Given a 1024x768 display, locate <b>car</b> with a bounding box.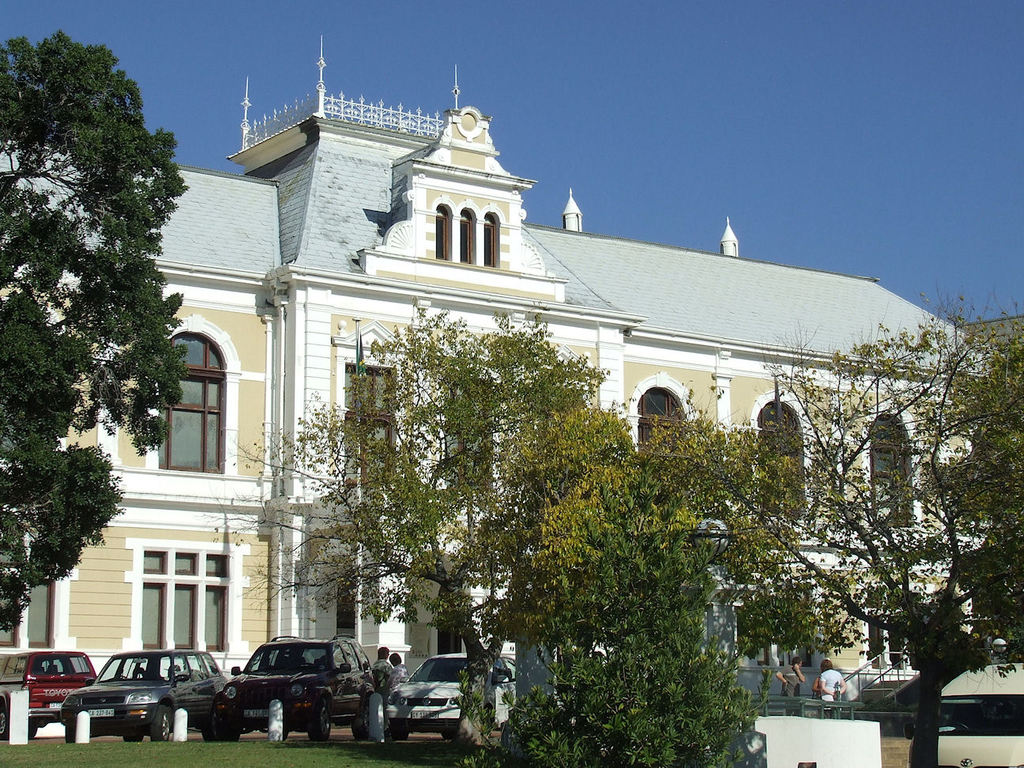
Located: pyautogui.locateOnScreen(382, 646, 516, 743).
